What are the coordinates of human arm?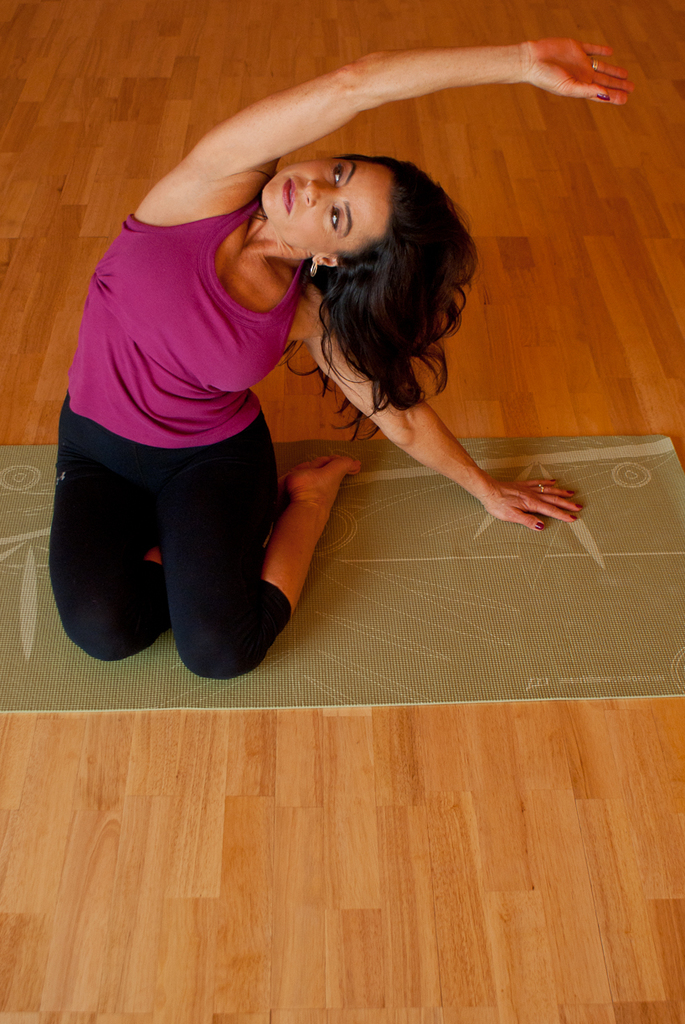
pyautogui.locateOnScreen(138, 36, 632, 215).
